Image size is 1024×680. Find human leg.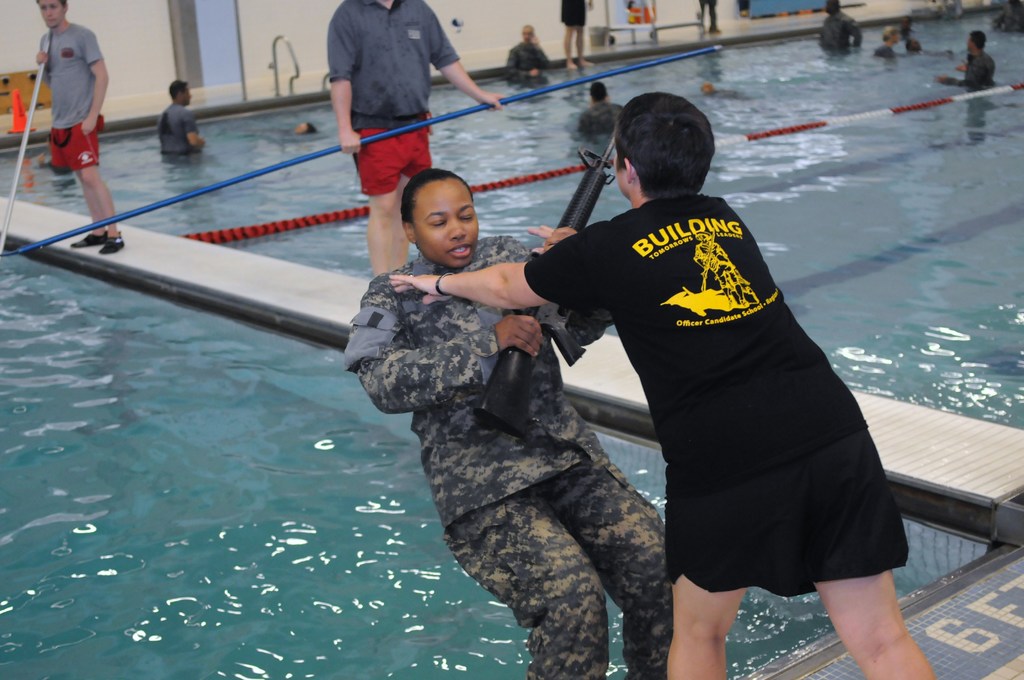
bbox=(449, 494, 609, 679).
